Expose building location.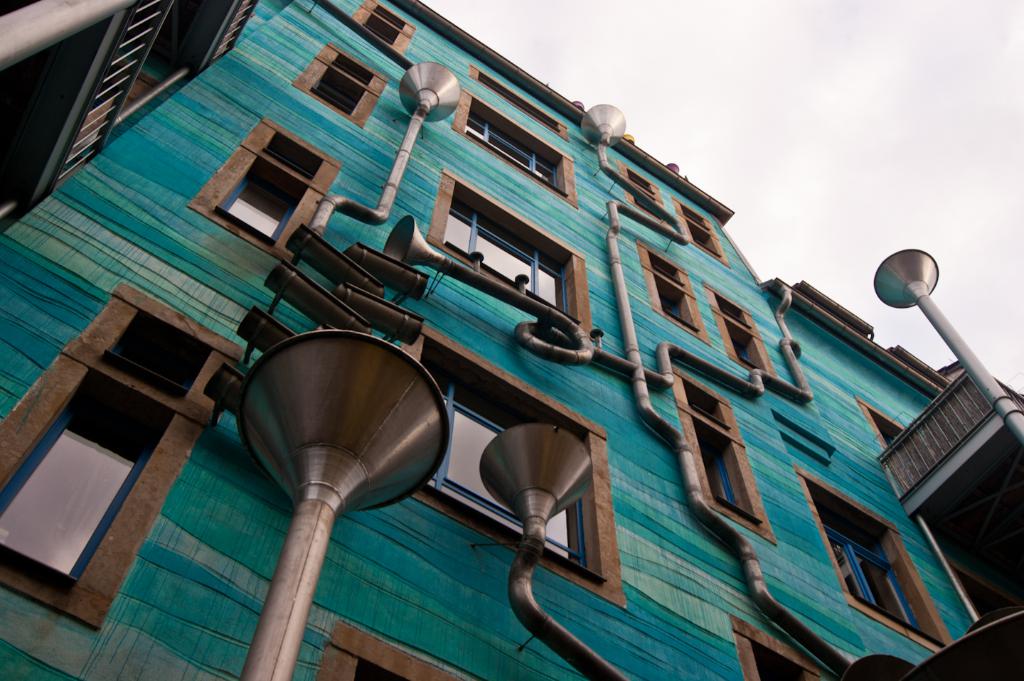
Exposed at l=0, t=5, r=1023, b=680.
